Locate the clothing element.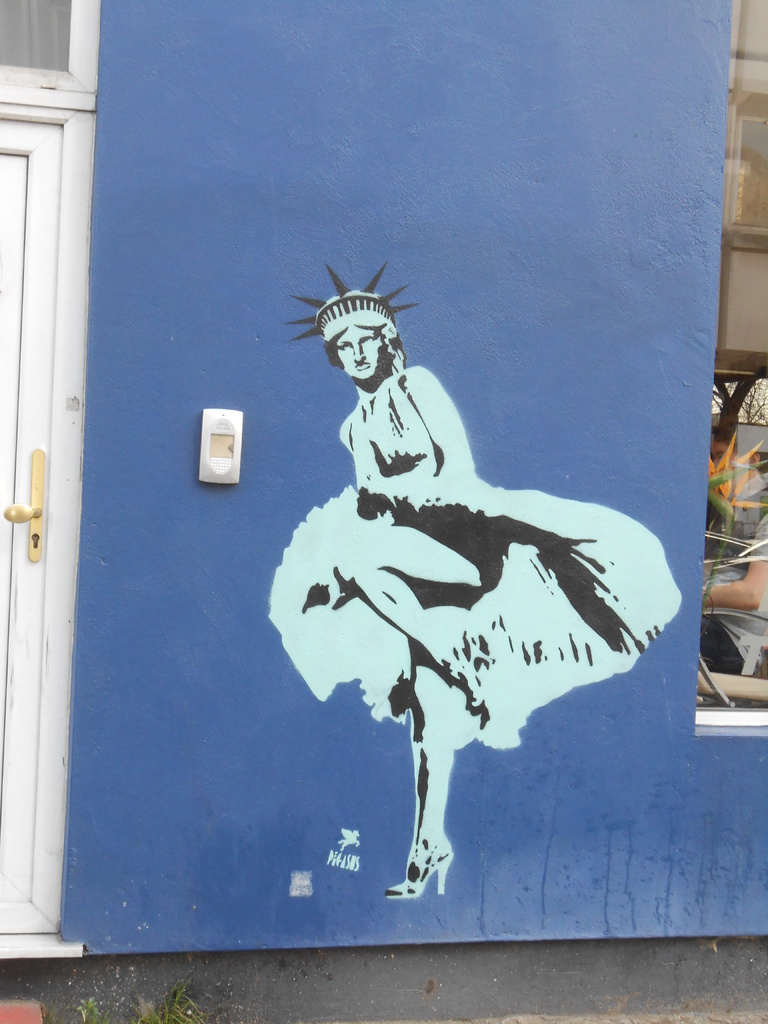
Element bbox: (268, 282, 686, 746).
